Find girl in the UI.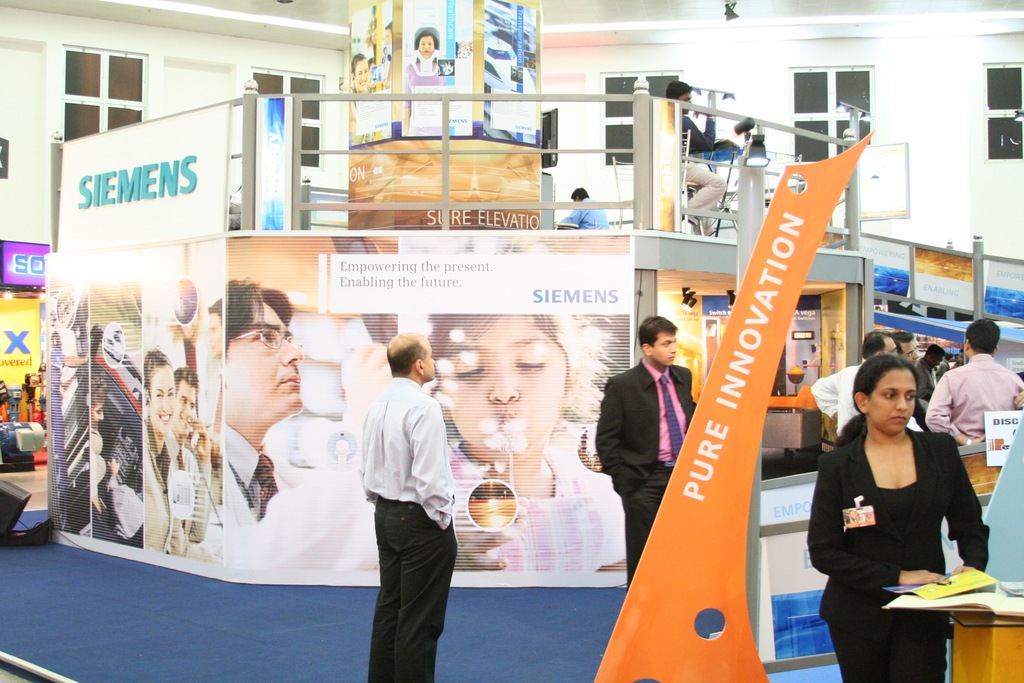
UI element at [408,21,449,83].
